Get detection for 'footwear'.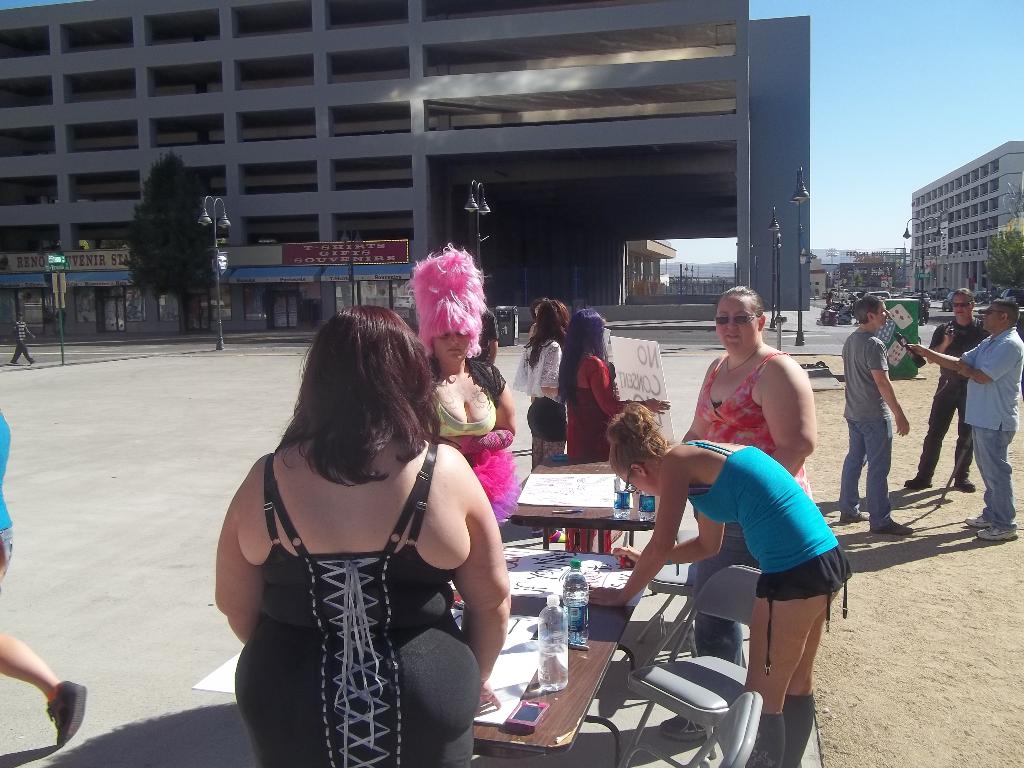
Detection: <box>902,475,929,490</box>.
